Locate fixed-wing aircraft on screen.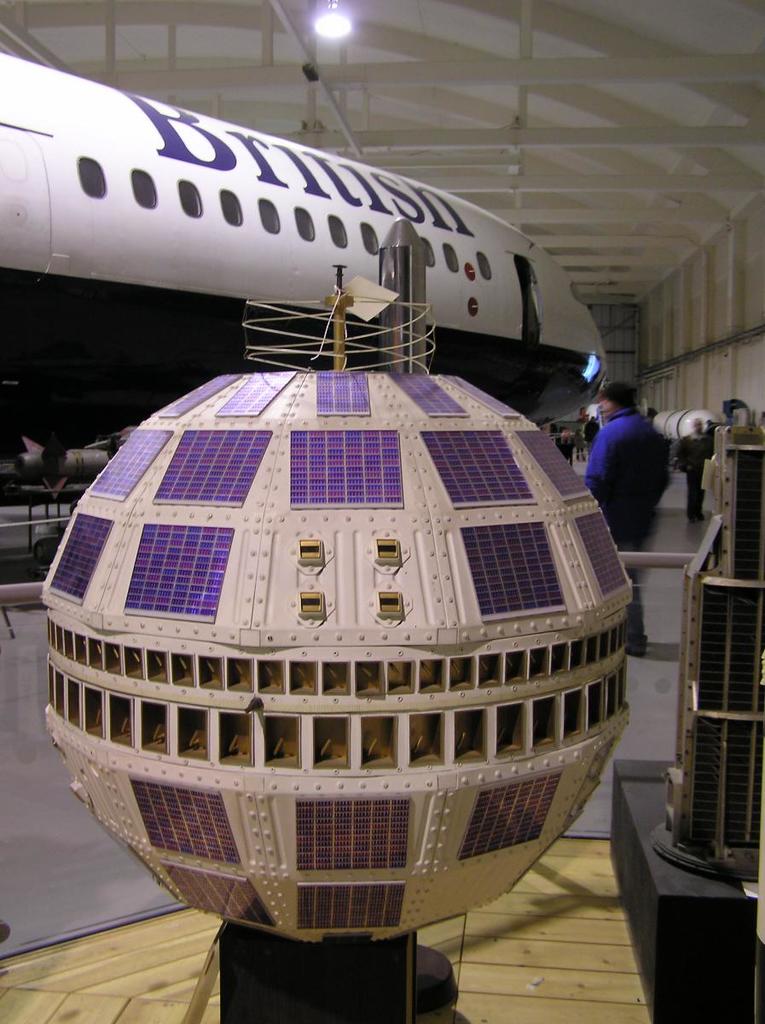
On screen at (left=0, top=36, right=612, bottom=494).
